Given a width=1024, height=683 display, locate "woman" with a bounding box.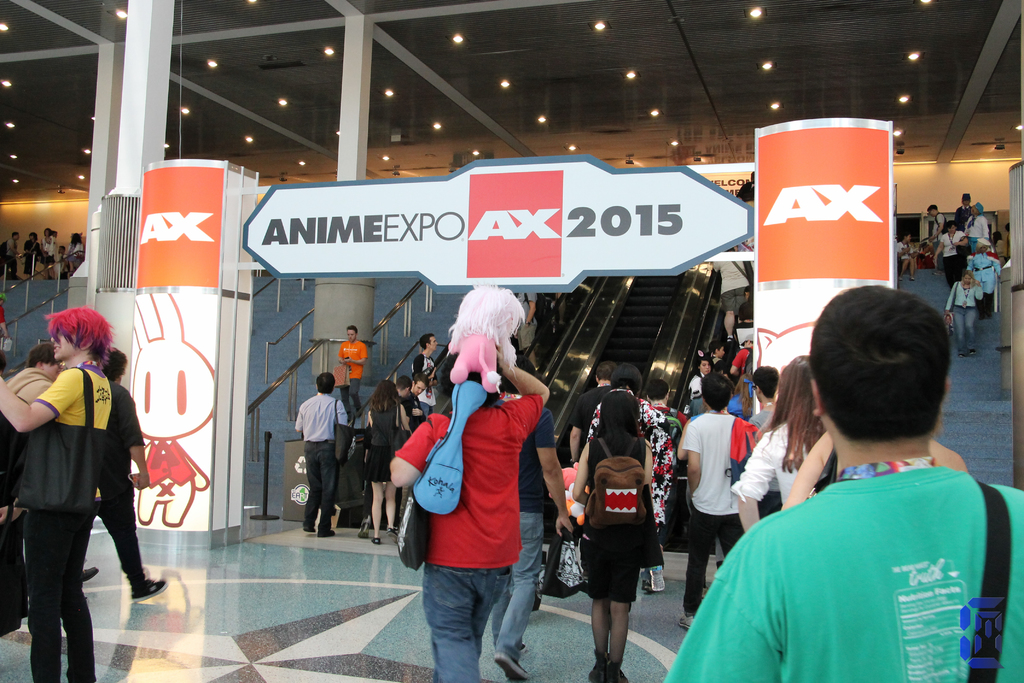
Located: locate(735, 355, 827, 536).
